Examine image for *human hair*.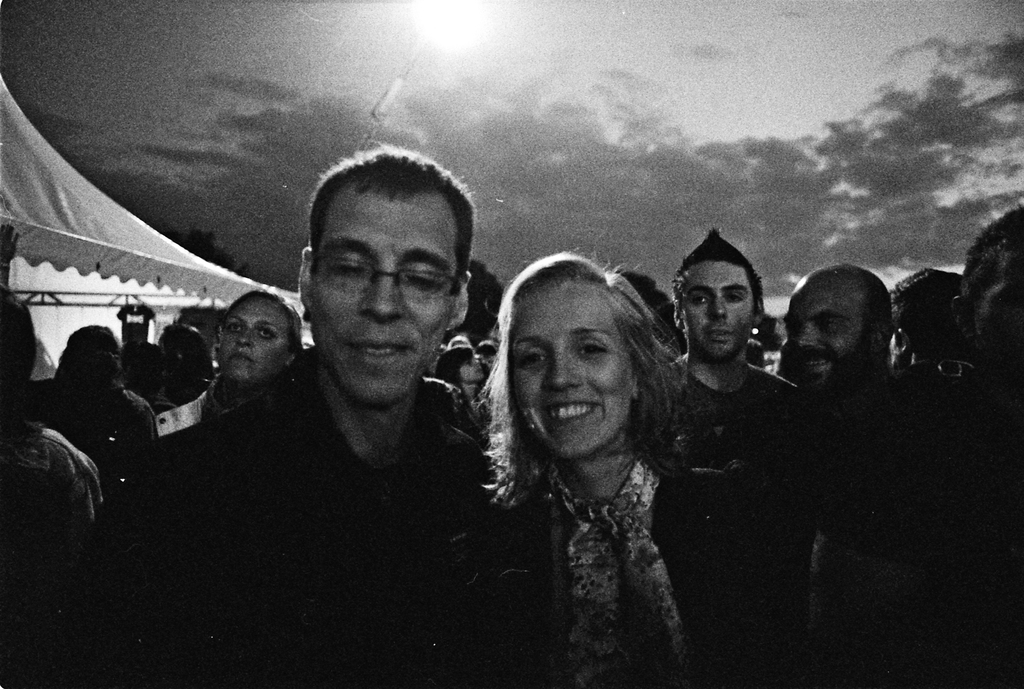
Examination result: BBox(225, 288, 302, 347).
